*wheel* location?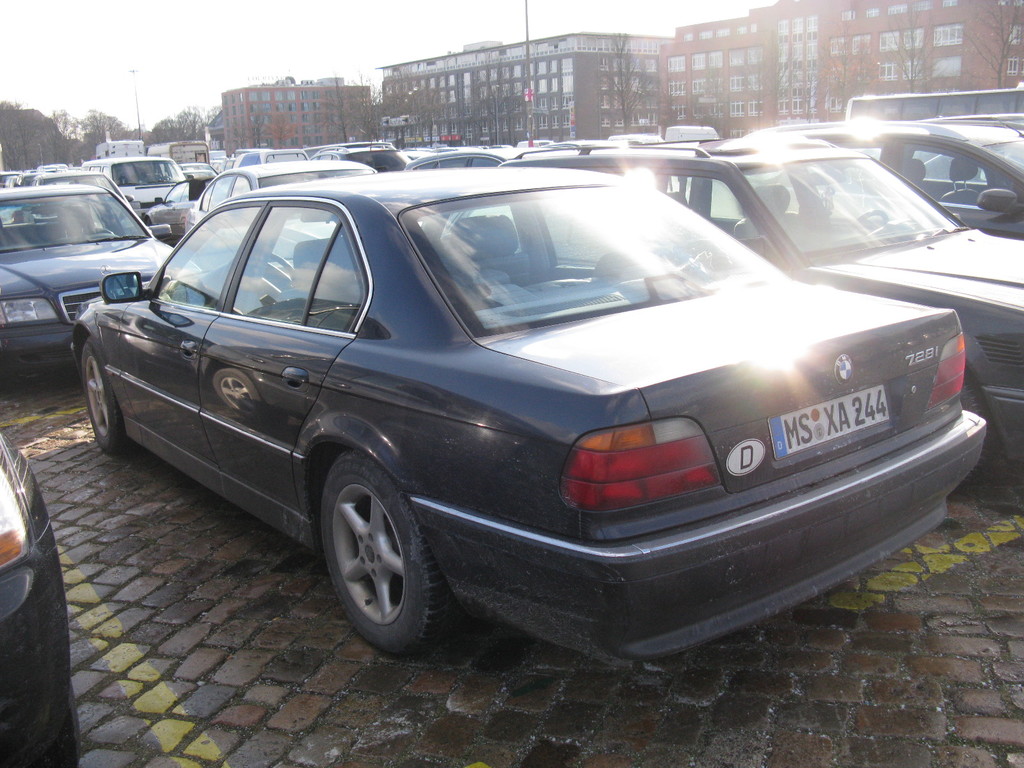
<box>950,372,996,496</box>
